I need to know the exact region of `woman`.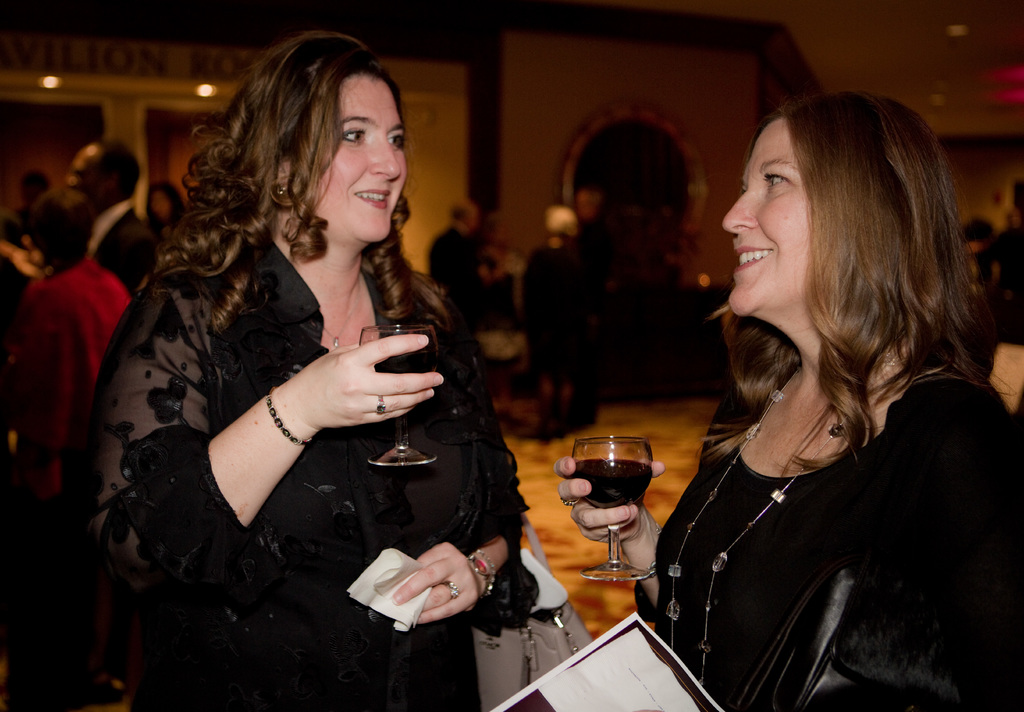
Region: {"left": 89, "top": 21, "right": 520, "bottom": 695}.
